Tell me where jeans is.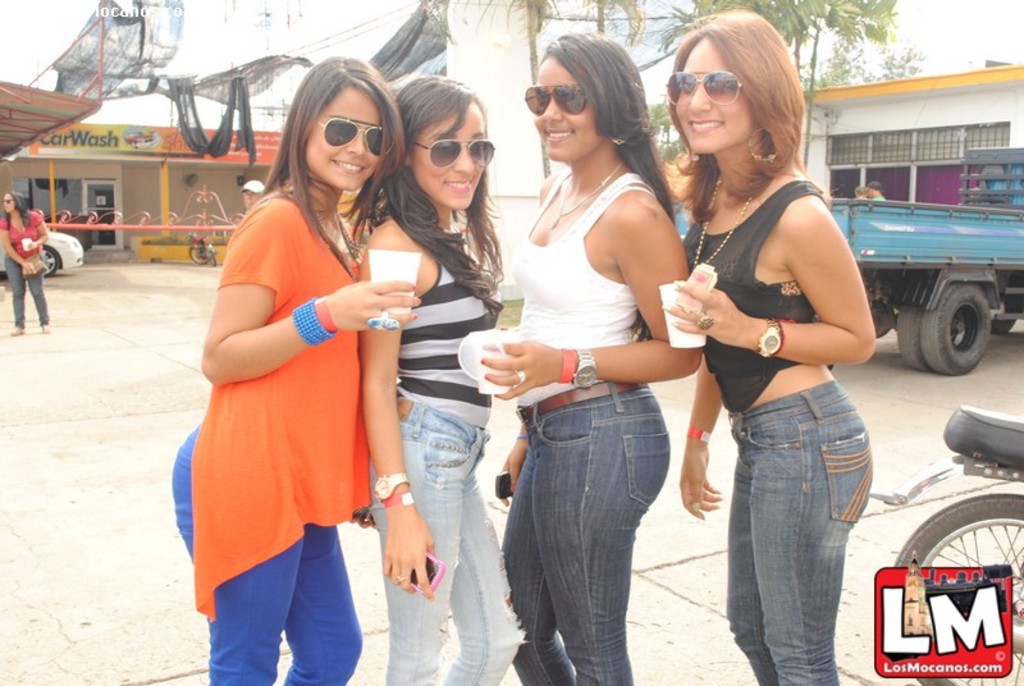
jeans is at left=709, top=380, right=869, bottom=685.
